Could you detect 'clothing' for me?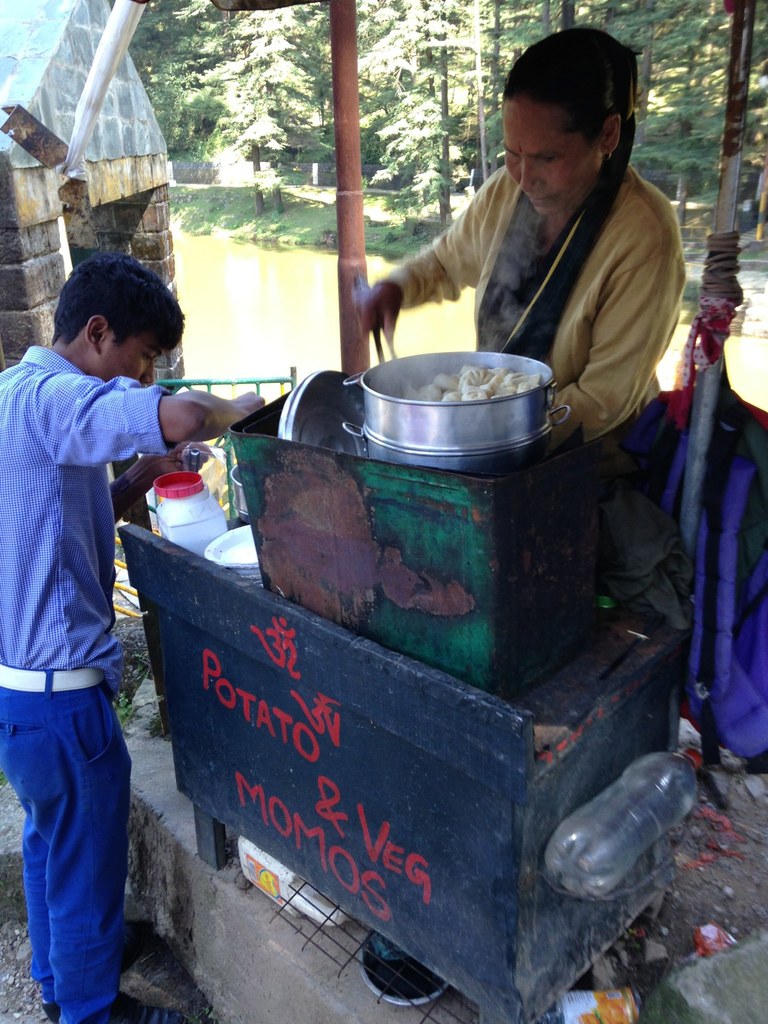
Detection result: [376,164,687,531].
